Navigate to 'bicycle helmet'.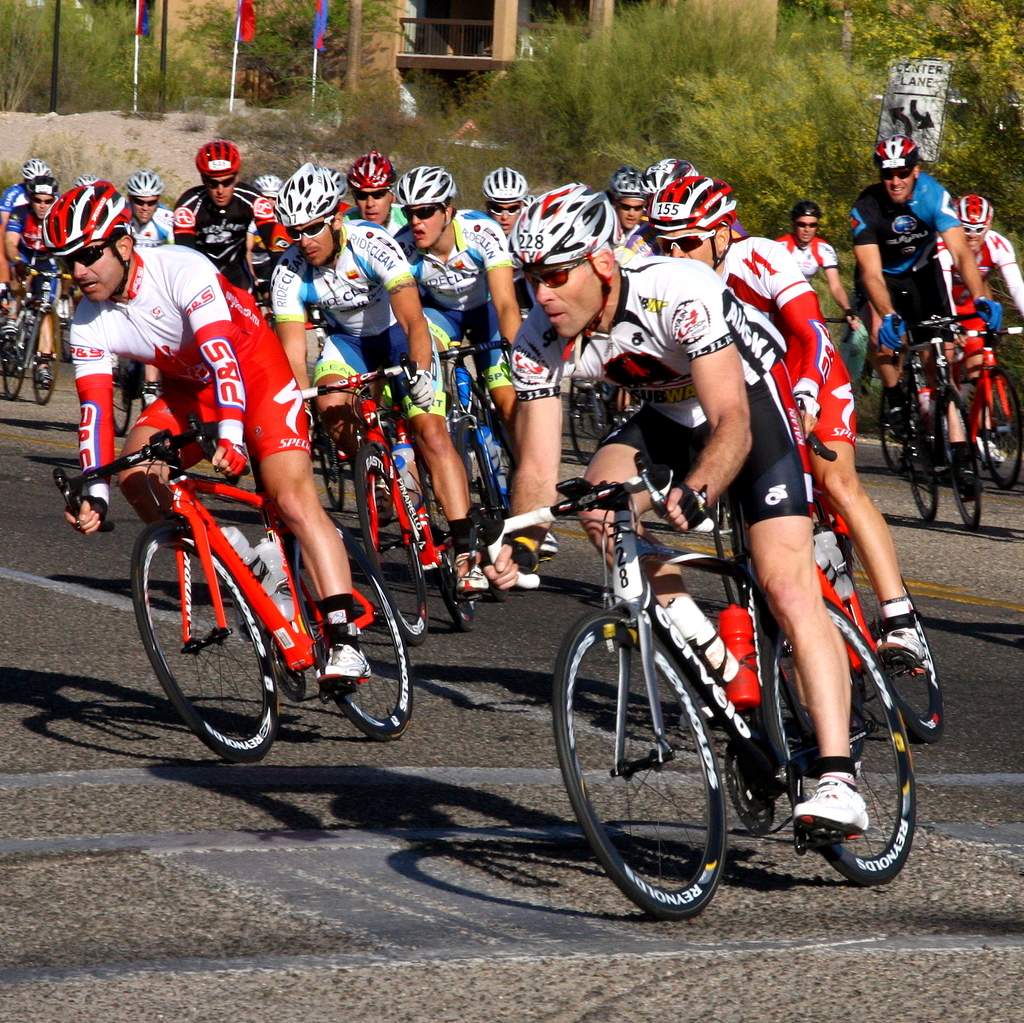
Navigation target: <region>198, 141, 237, 186</region>.
